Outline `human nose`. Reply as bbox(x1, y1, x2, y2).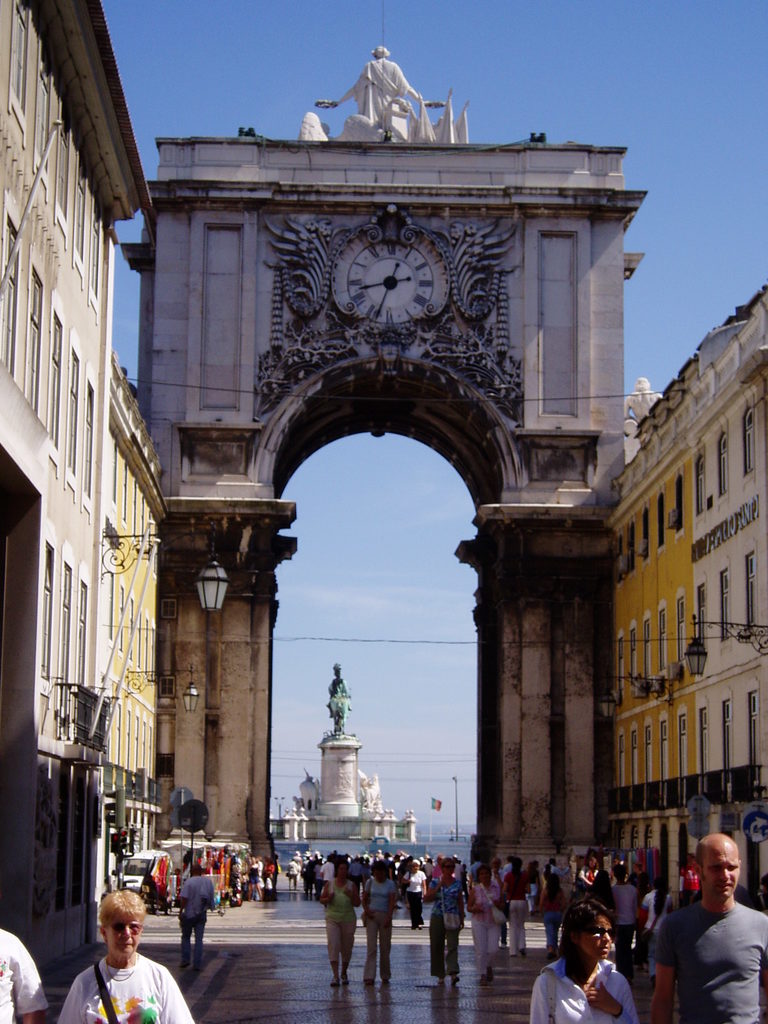
bbox(602, 934, 611, 944).
